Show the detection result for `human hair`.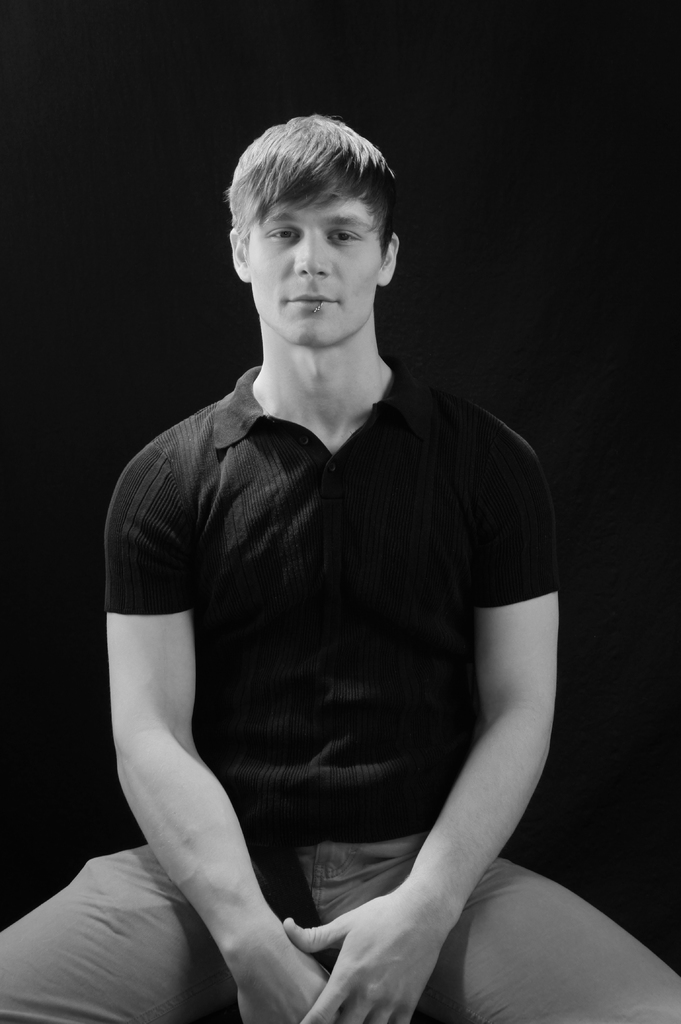
{"x1": 220, "y1": 80, "x2": 407, "y2": 320}.
